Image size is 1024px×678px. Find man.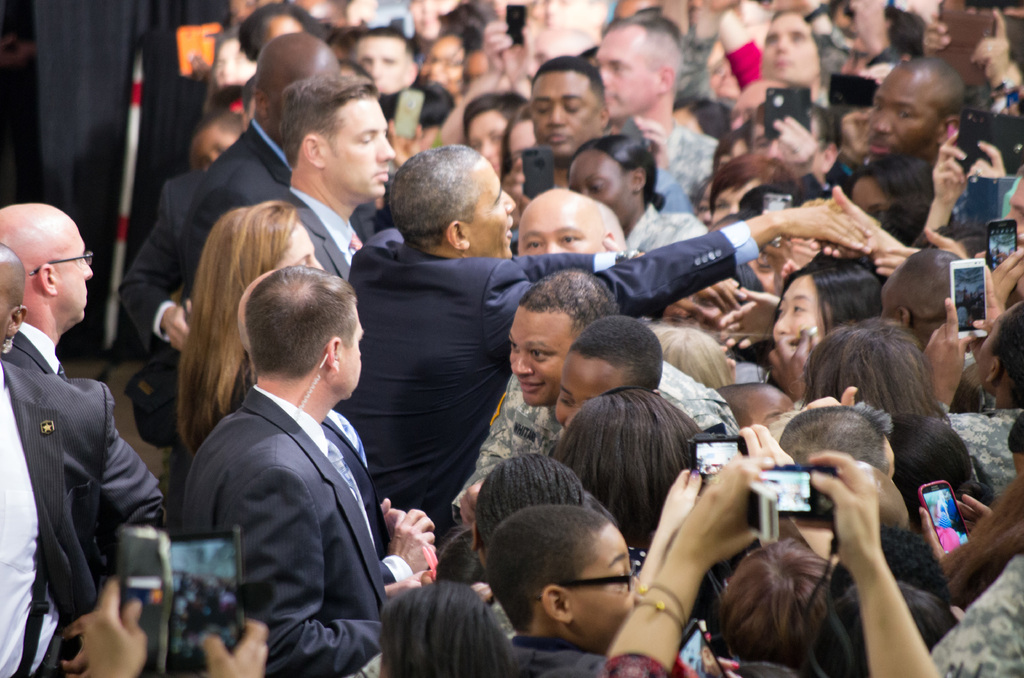
pyautogui.locateOnScreen(269, 76, 401, 277).
